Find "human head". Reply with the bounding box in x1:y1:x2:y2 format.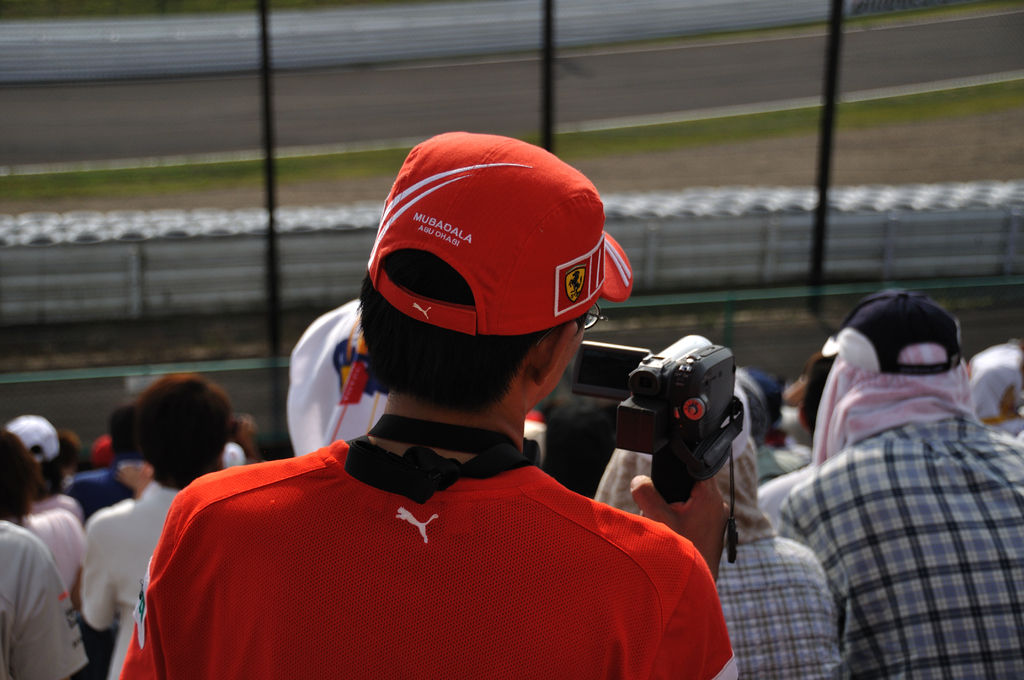
357:111:635:460.
